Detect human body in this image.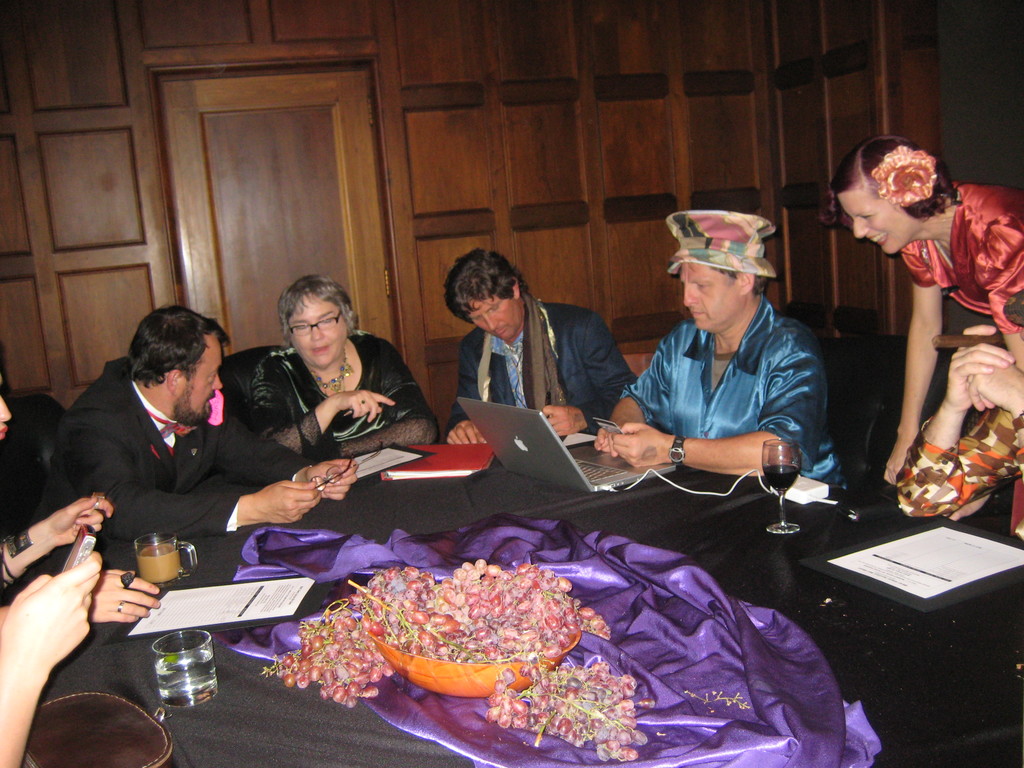
Detection: (49, 305, 360, 532).
